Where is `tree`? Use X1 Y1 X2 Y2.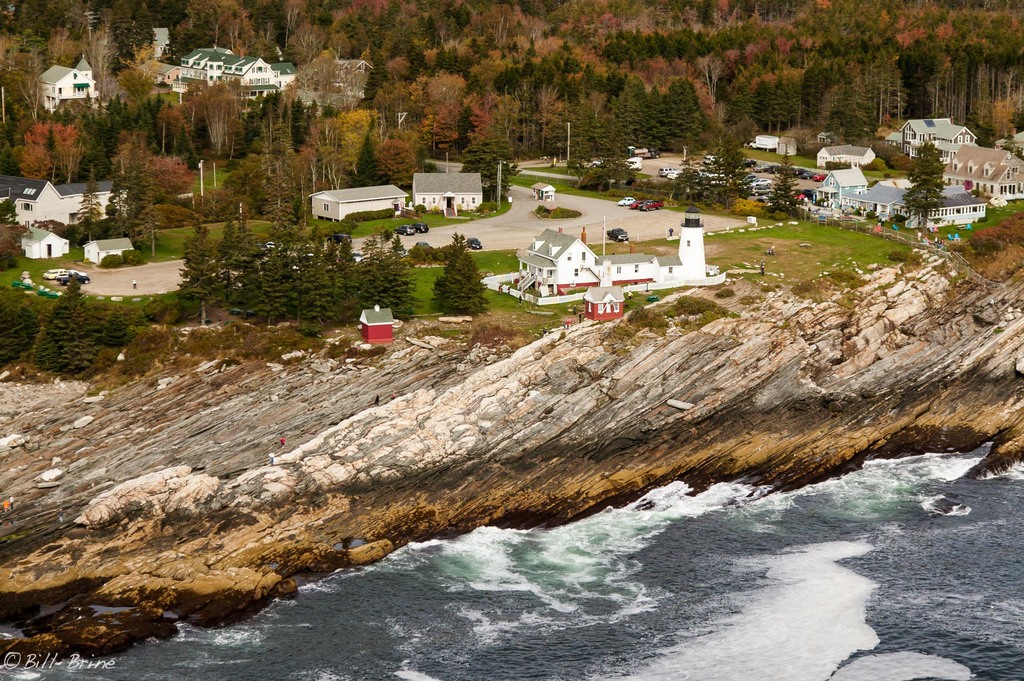
431 230 492 319.
